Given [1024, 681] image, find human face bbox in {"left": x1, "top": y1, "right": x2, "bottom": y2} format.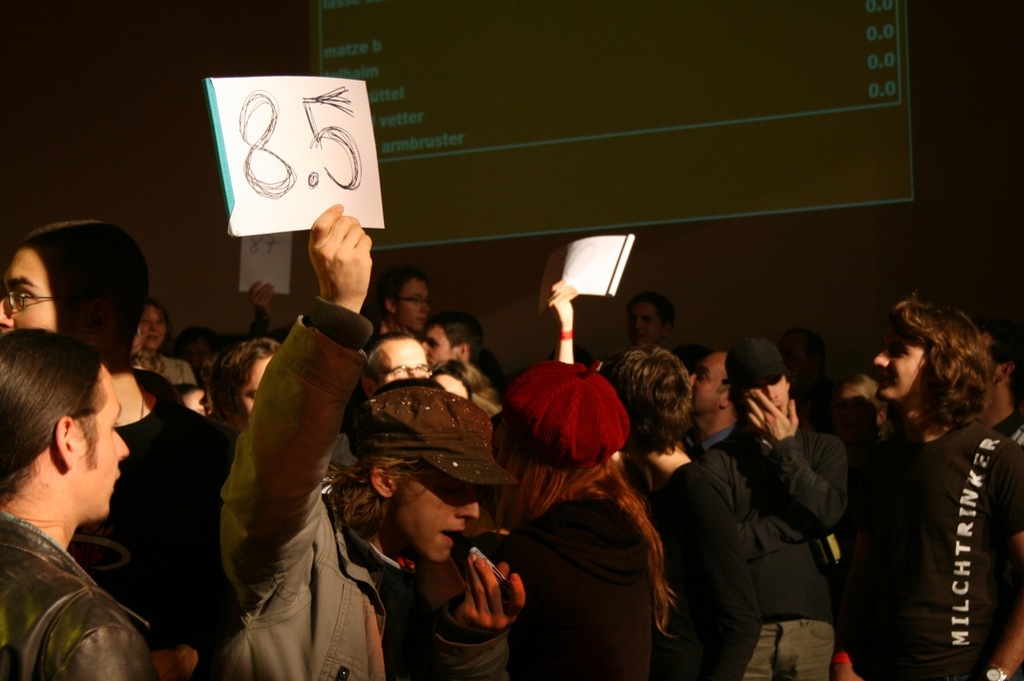
{"left": 418, "top": 325, "right": 453, "bottom": 368}.
